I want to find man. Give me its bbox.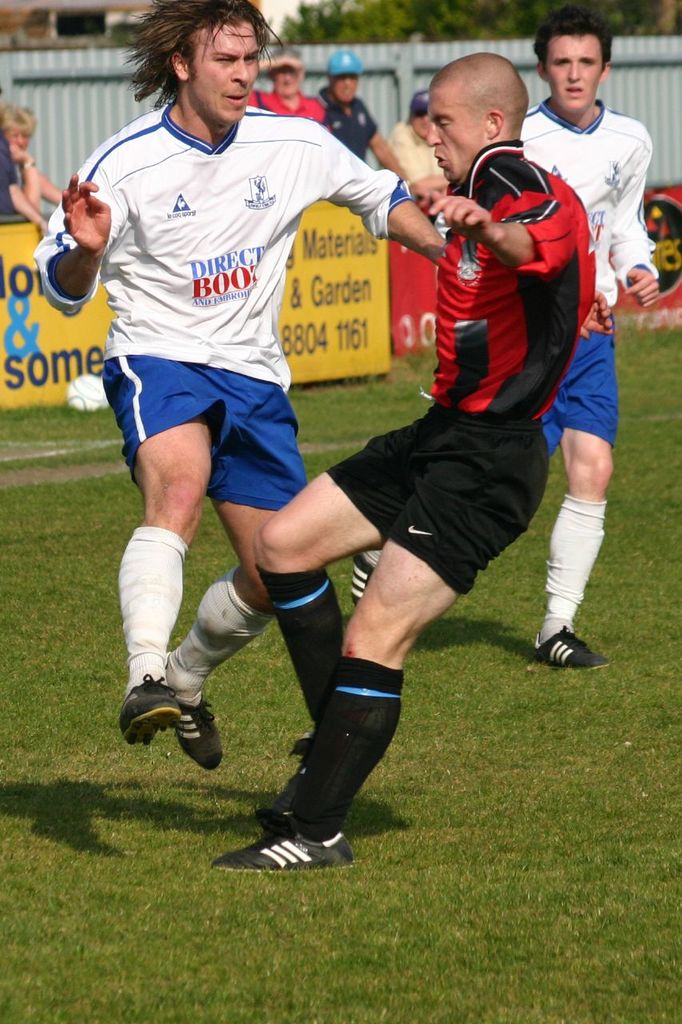
x1=350 y1=14 x2=661 y2=665.
